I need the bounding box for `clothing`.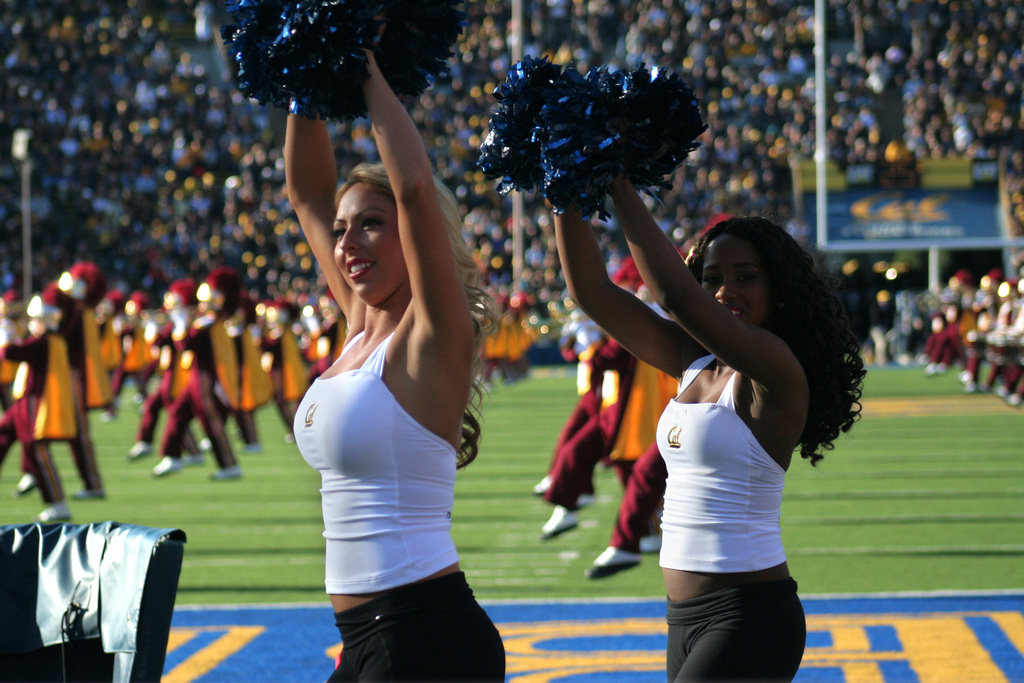
Here it is: (292,329,456,590).
